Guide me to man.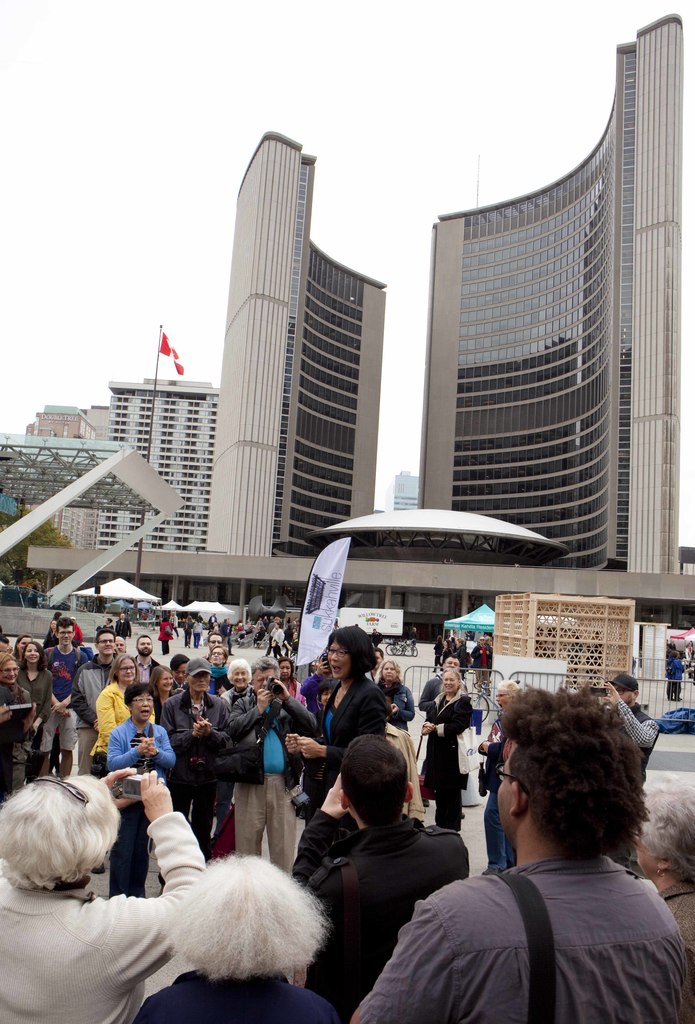
Guidance: select_region(116, 614, 134, 649).
